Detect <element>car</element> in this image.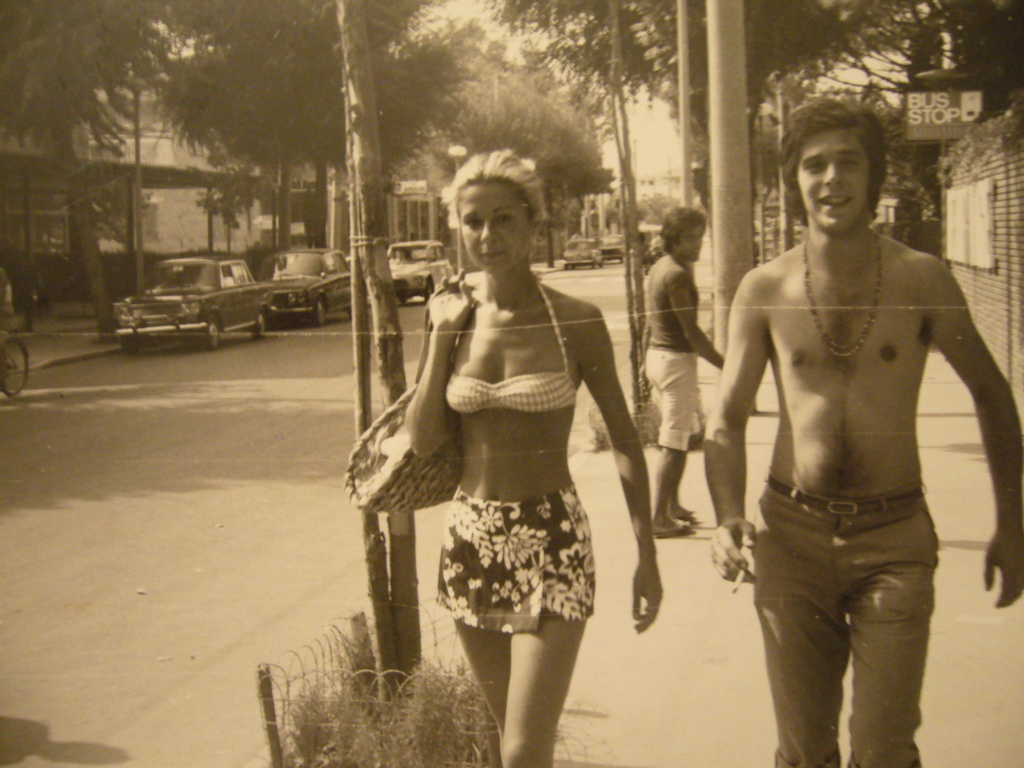
Detection: (left=113, top=253, right=276, bottom=349).
